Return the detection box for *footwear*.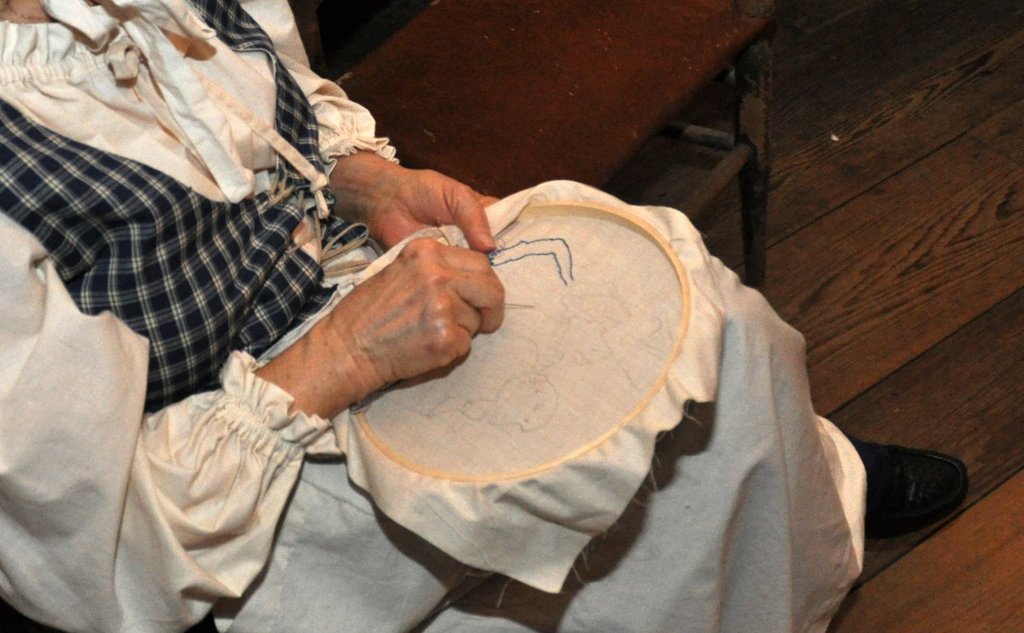
locate(845, 439, 976, 546).
